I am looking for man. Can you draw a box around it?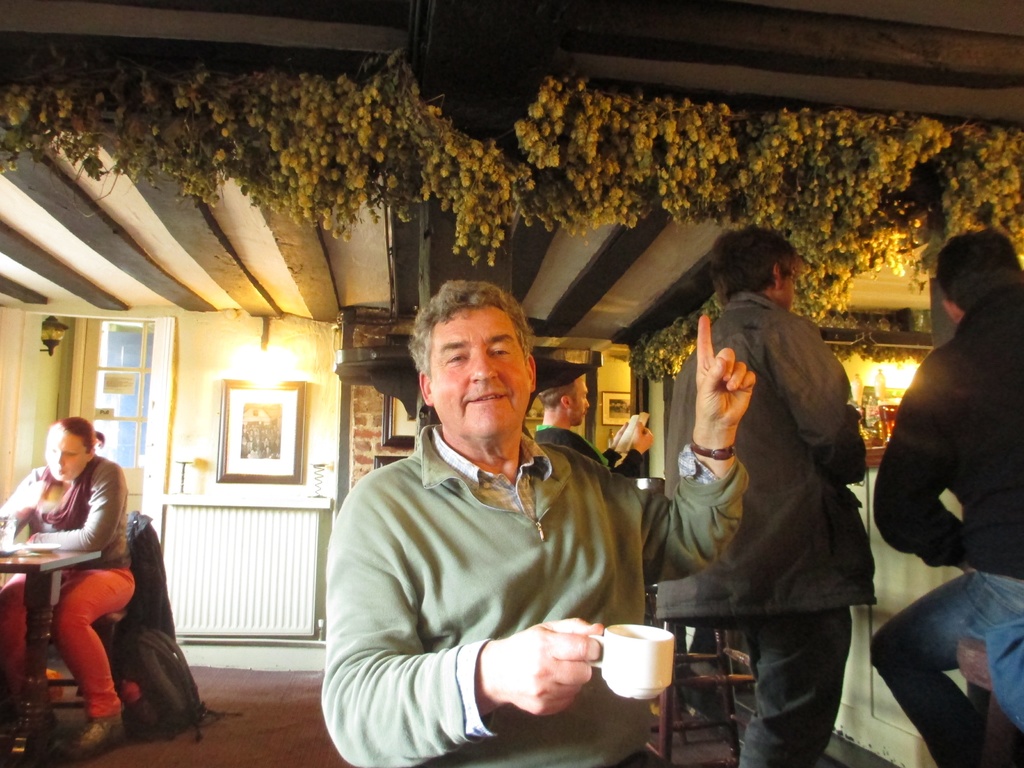
Sure, the bounding box is detection(867, 229, 1023, 767).
